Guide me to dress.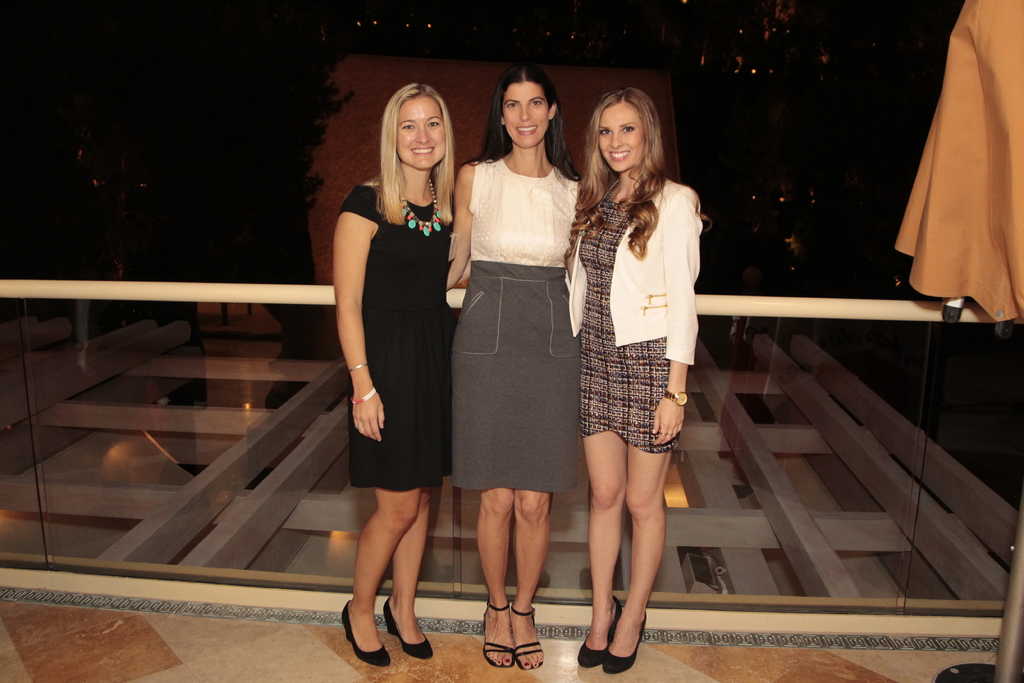
Guidance: {"left": 337, "top": 181, "right": 457, "bottom": 491}.
